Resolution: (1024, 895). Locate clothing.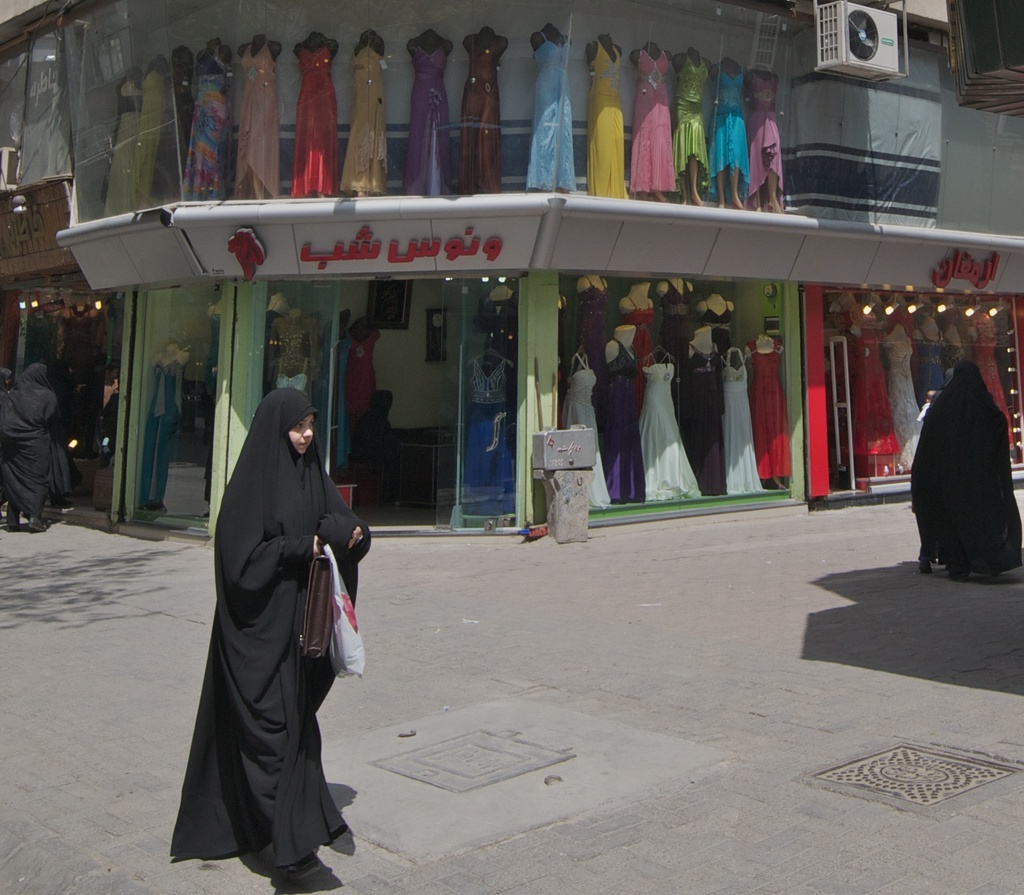
detection(684, 343, 725, 501).
